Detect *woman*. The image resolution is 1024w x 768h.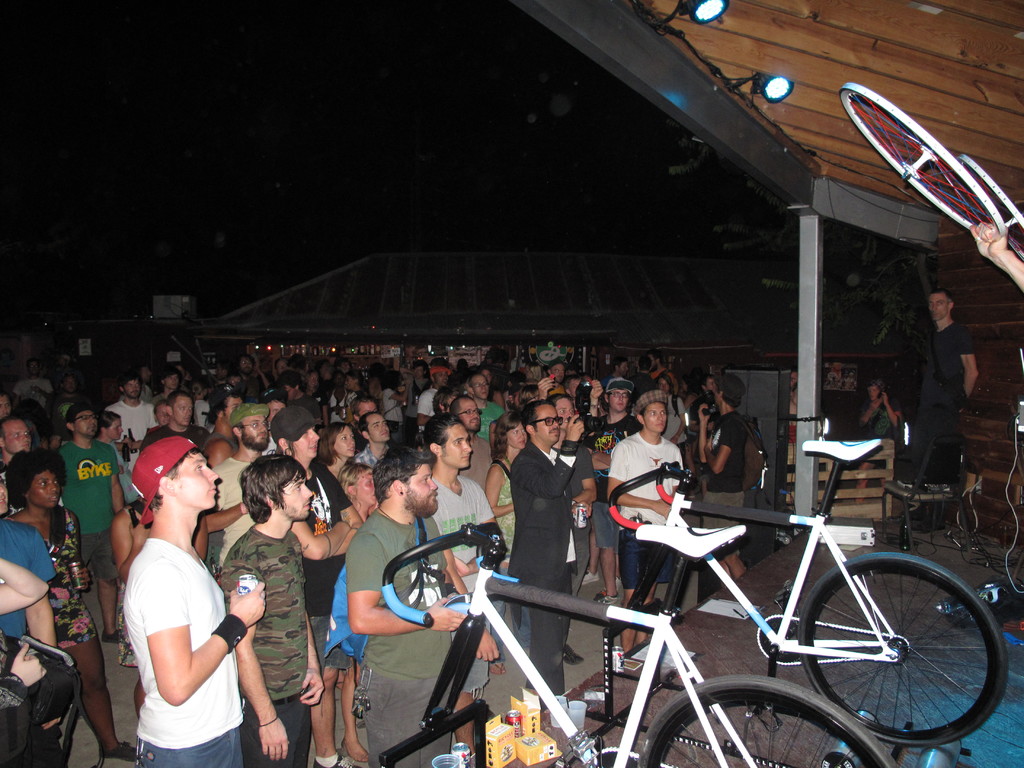
<box>317,423,355,474</box>.
